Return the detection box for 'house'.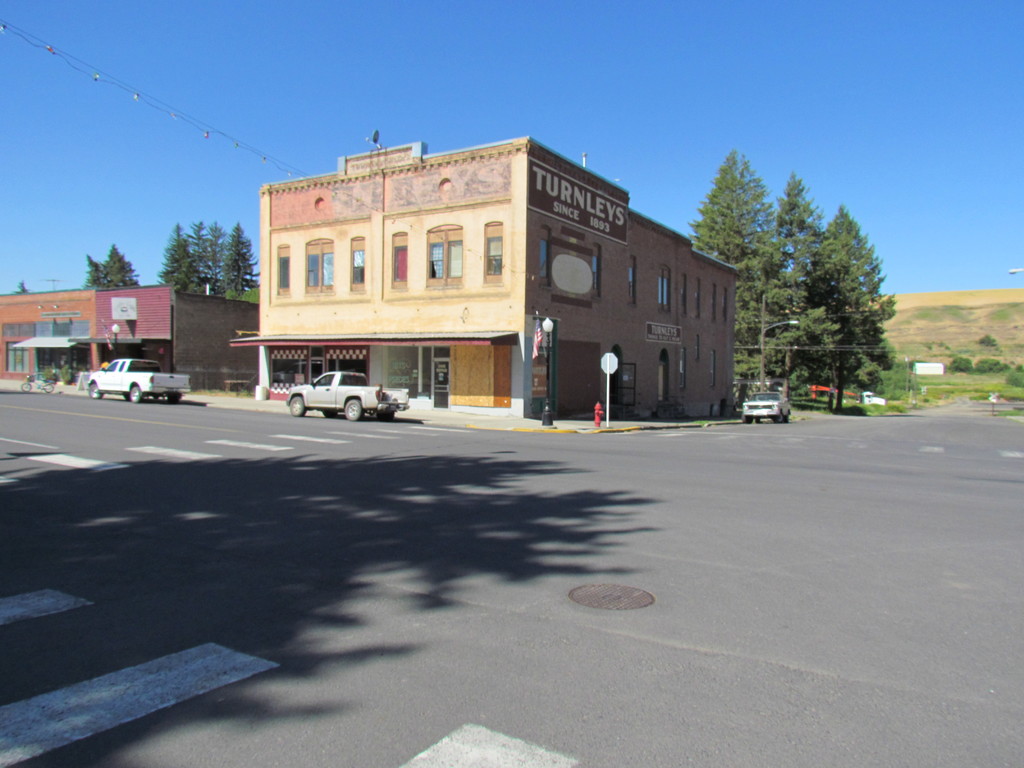
box(0, 282, 262, 399).
